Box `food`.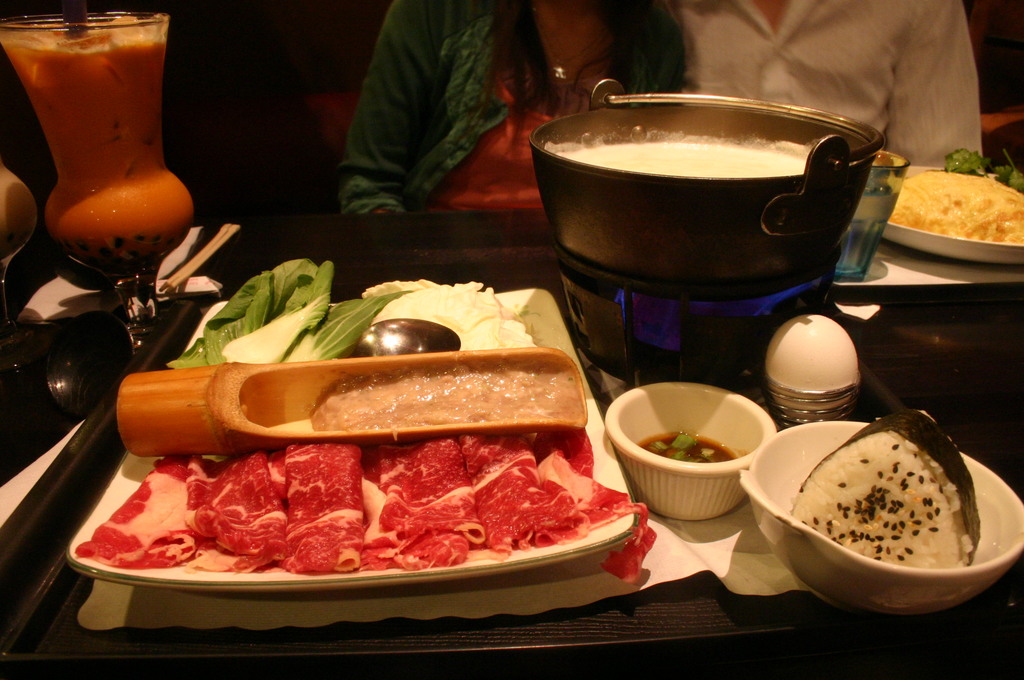
Rect(790, 404, 982, 570).
